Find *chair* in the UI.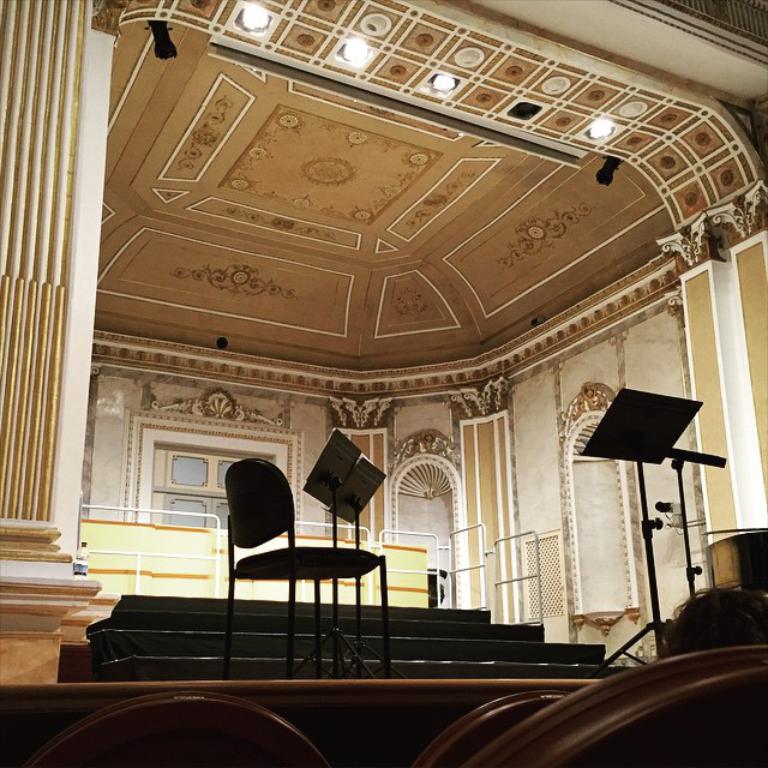
UI element at [left=412, top=689, right=572, bottom=767].
